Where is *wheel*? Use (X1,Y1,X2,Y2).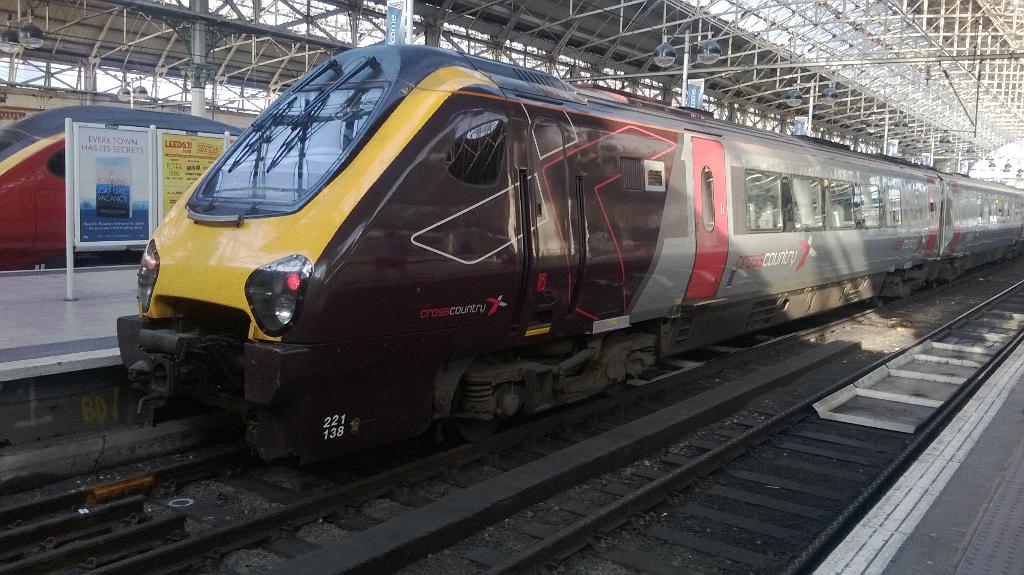
(449,378,508,447).
